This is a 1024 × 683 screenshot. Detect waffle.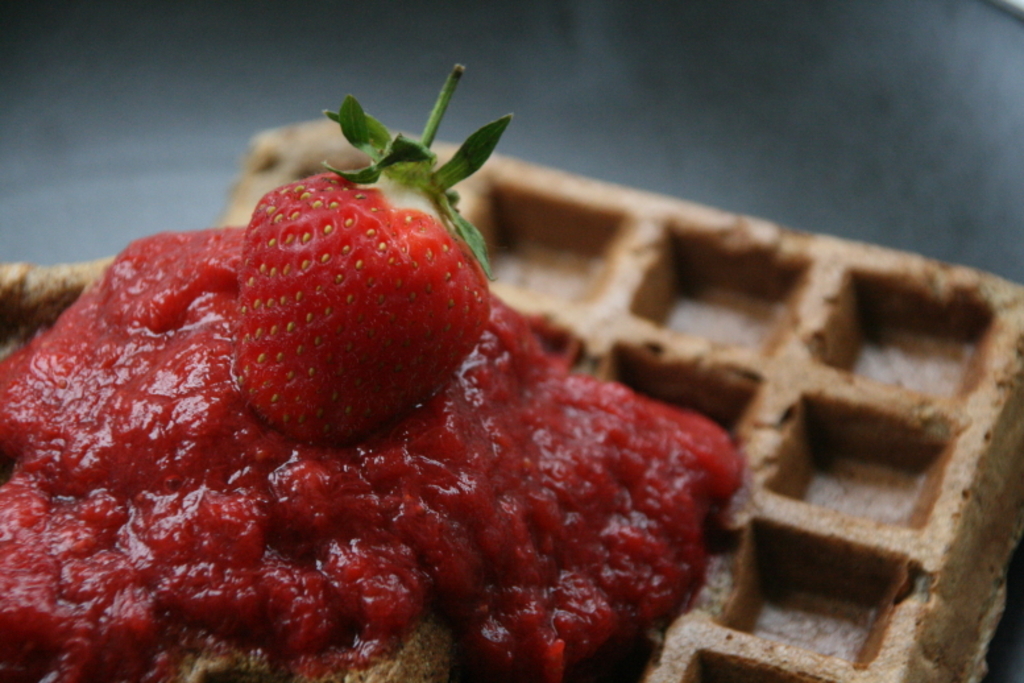
locate(0, 248, 121, 359).
